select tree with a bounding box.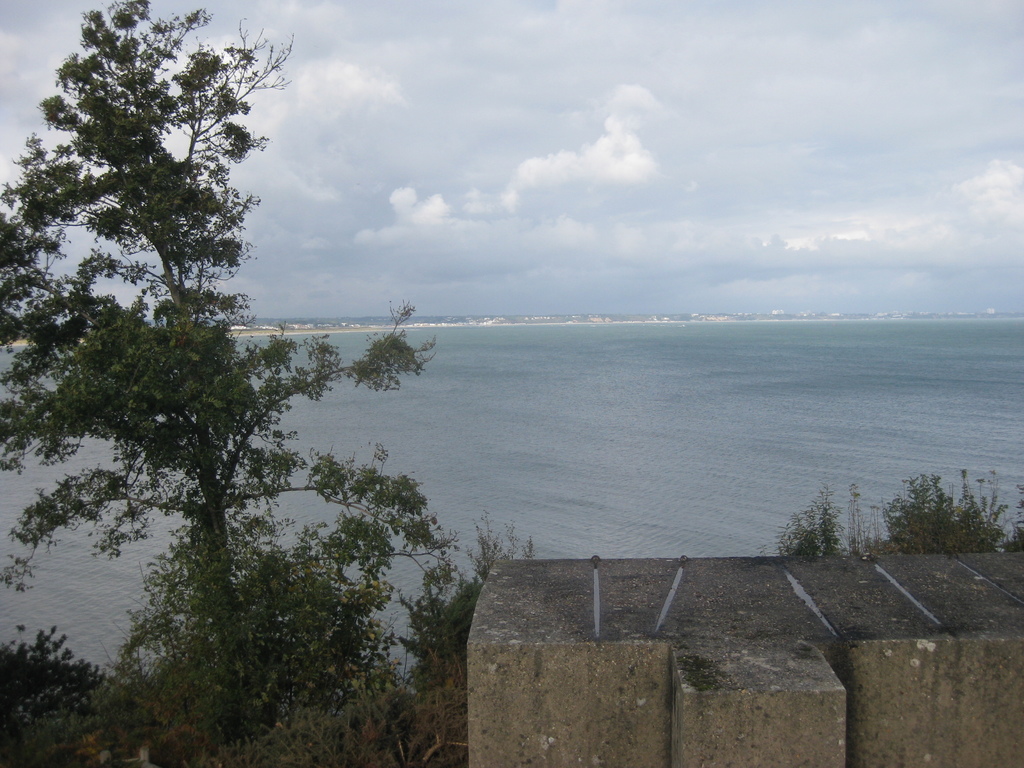
bbox=[378, 509, 548, 716].
